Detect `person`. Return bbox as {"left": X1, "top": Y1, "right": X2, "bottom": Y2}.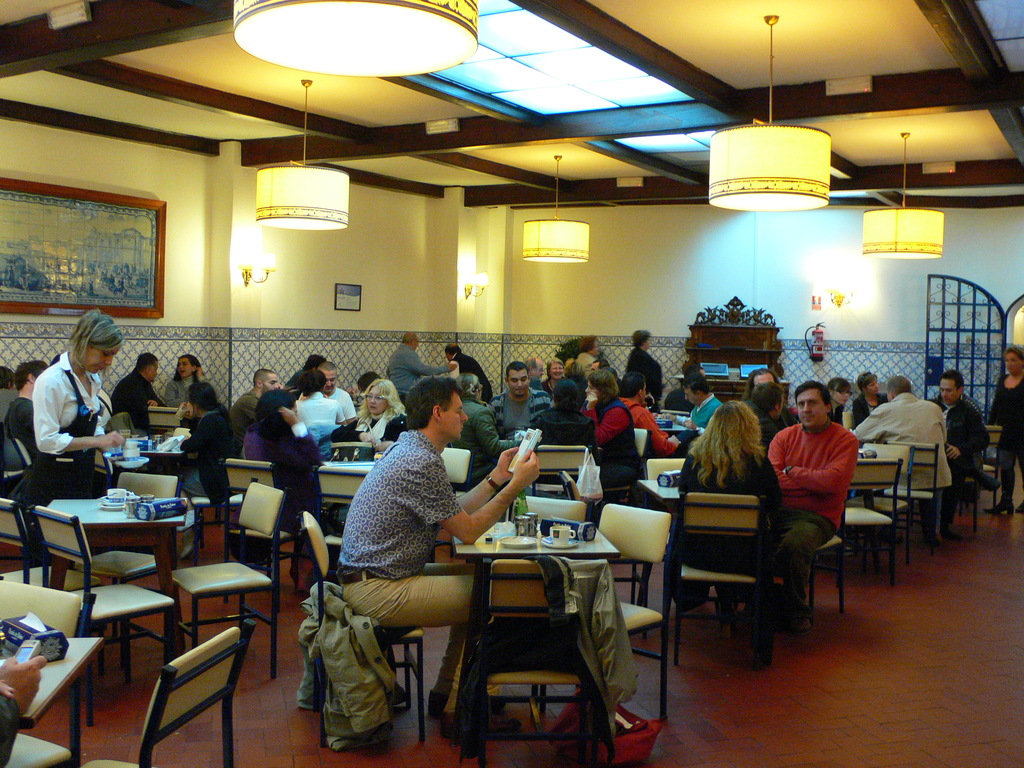
{"left": 110, "top": 352, "right": 158, "bottom": 429}.
